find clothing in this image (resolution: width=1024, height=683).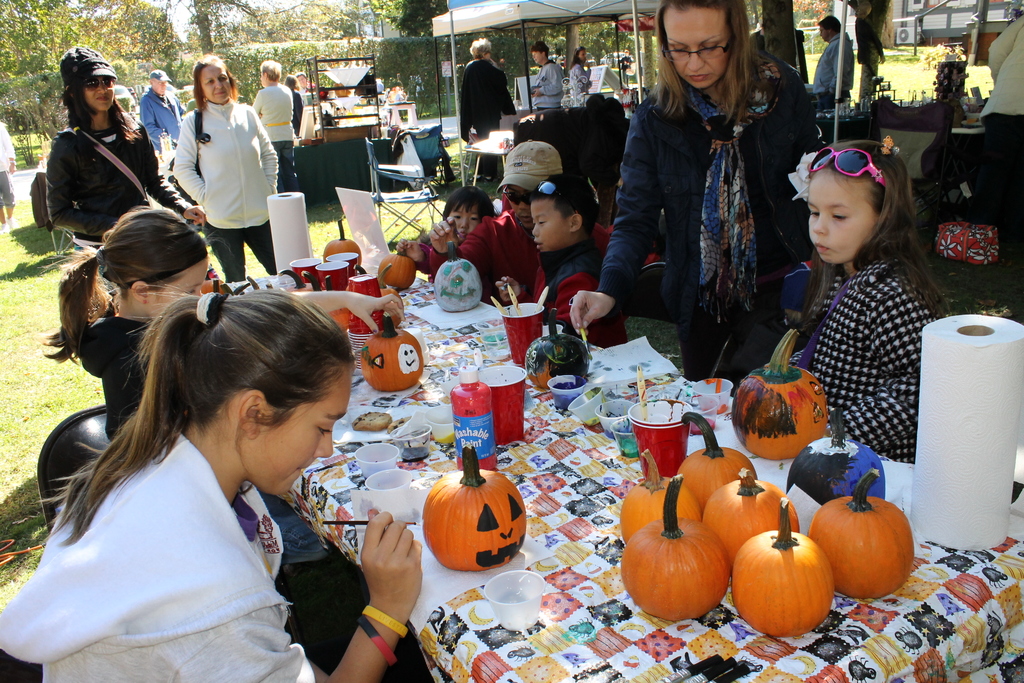
141:85:191:152.
